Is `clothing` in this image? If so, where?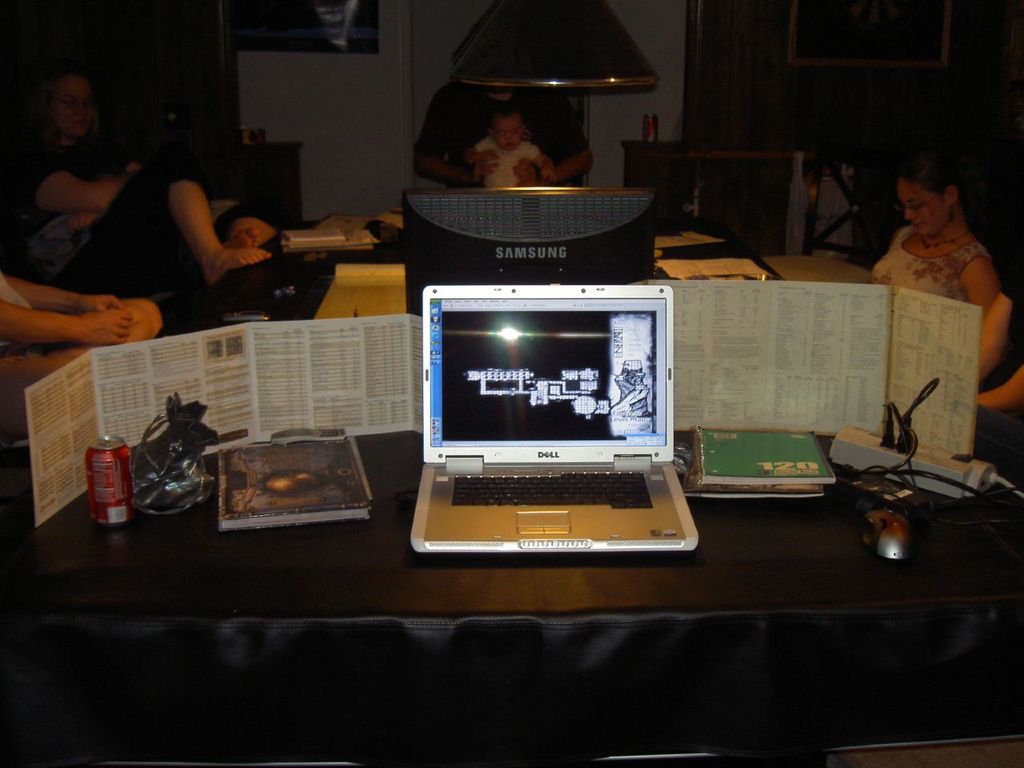
Yes, at bbox(470, 140, 546, 190).
